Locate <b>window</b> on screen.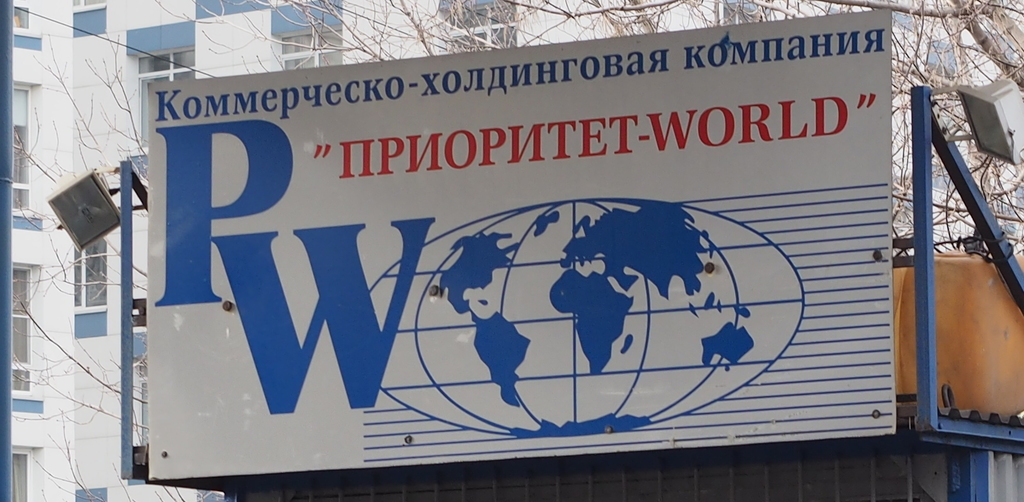
On screen at bbox=[130, 331, 150, 446].
